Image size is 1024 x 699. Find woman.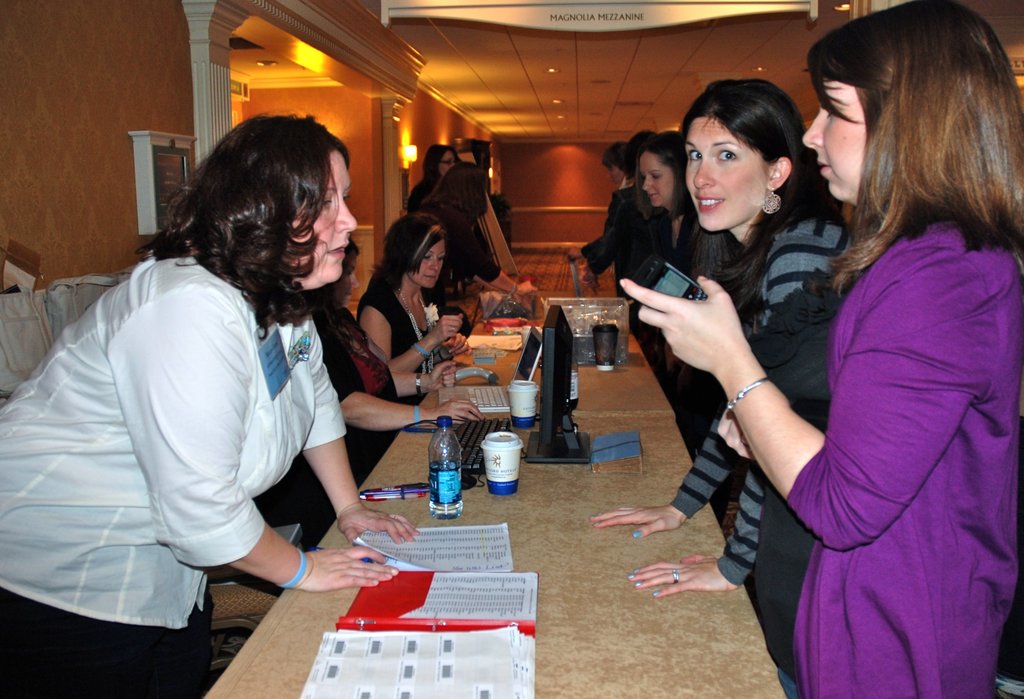
left=588, top=80, right=851, bottom=597.
